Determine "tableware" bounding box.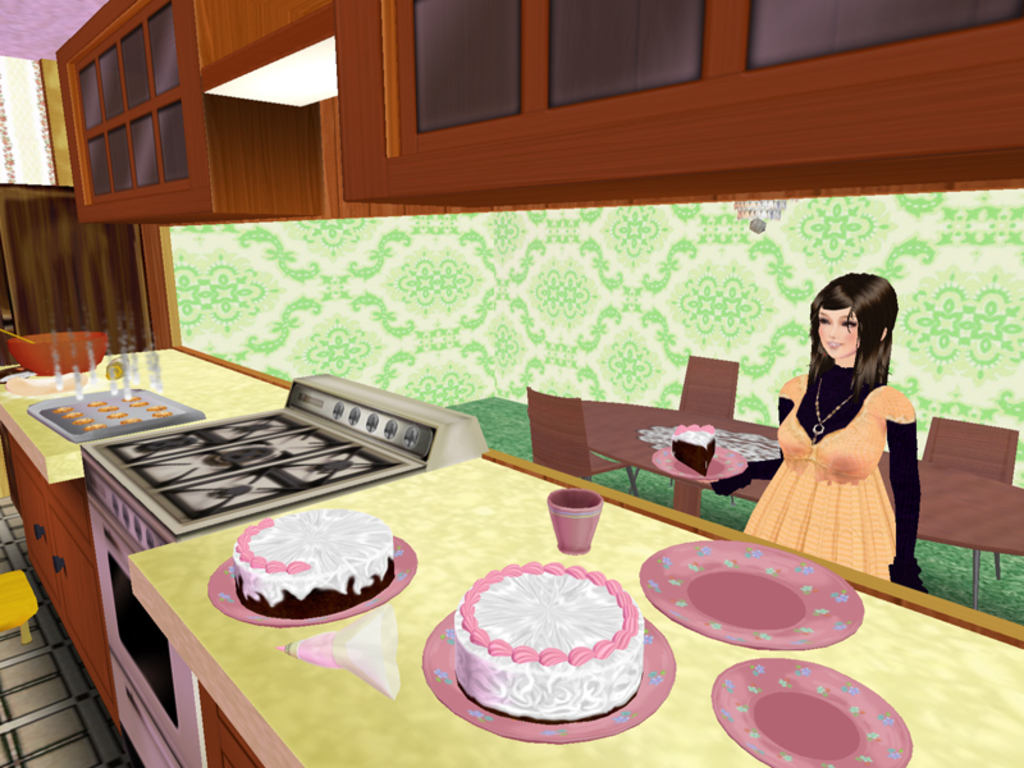
Determined: l=652, t=445, r=745, b=481.
